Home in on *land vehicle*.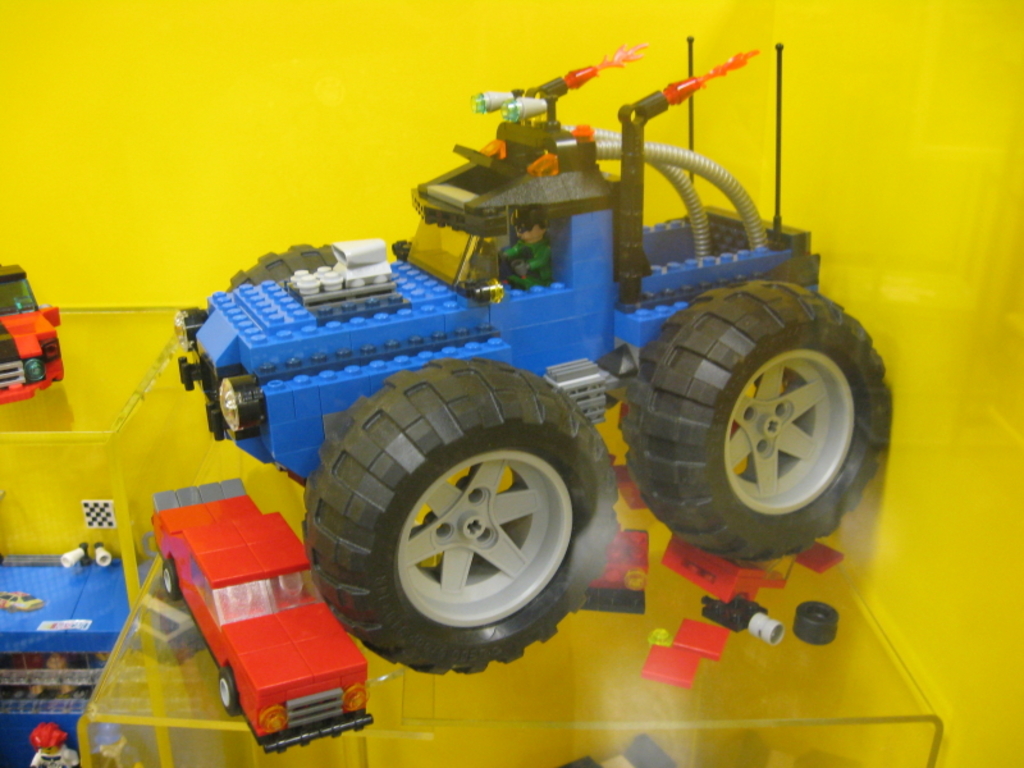
Homed in at bbox=(120, 49, 909, 709).
